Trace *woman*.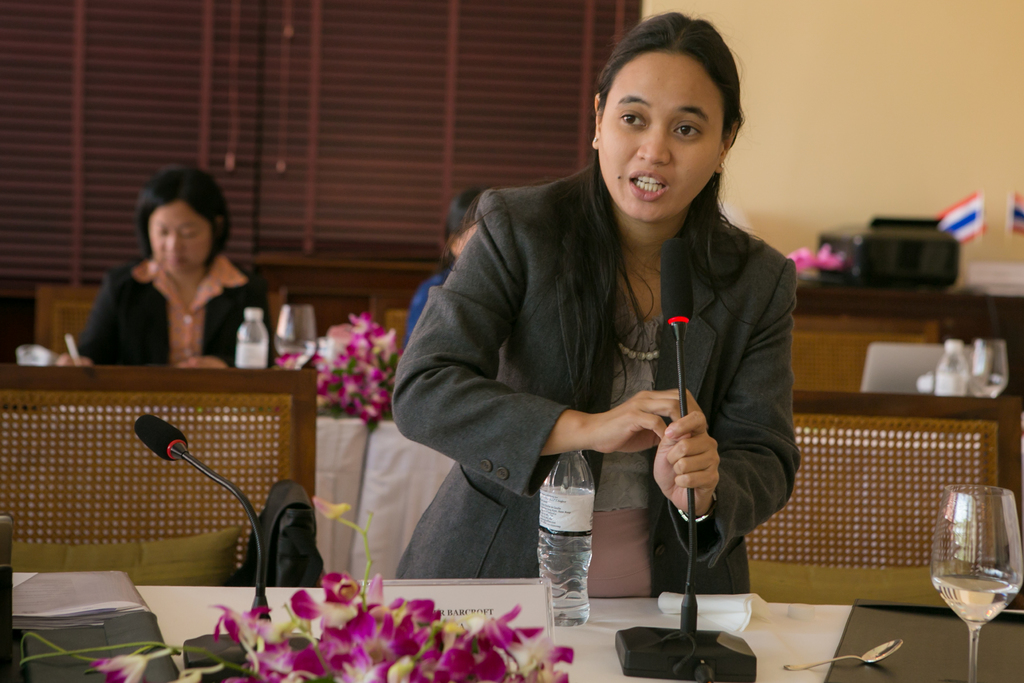
Traced to locate(55, 165, 271, 371).
